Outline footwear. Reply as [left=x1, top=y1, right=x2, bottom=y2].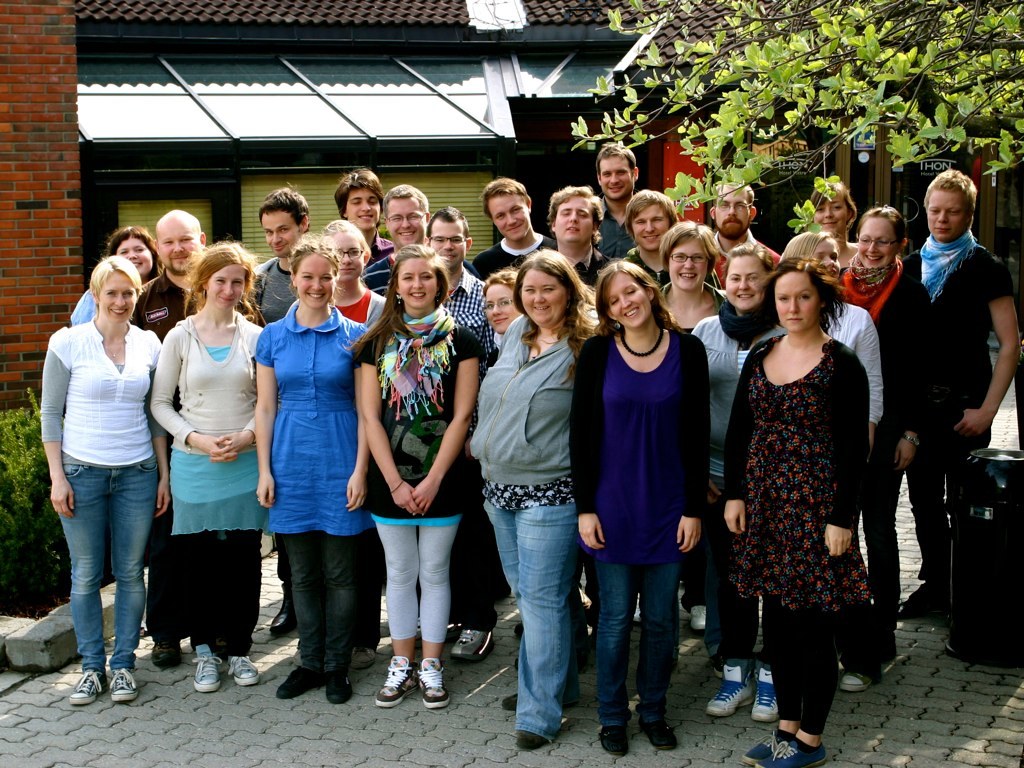
[left=689, top=606, right=711, bottom=636].
